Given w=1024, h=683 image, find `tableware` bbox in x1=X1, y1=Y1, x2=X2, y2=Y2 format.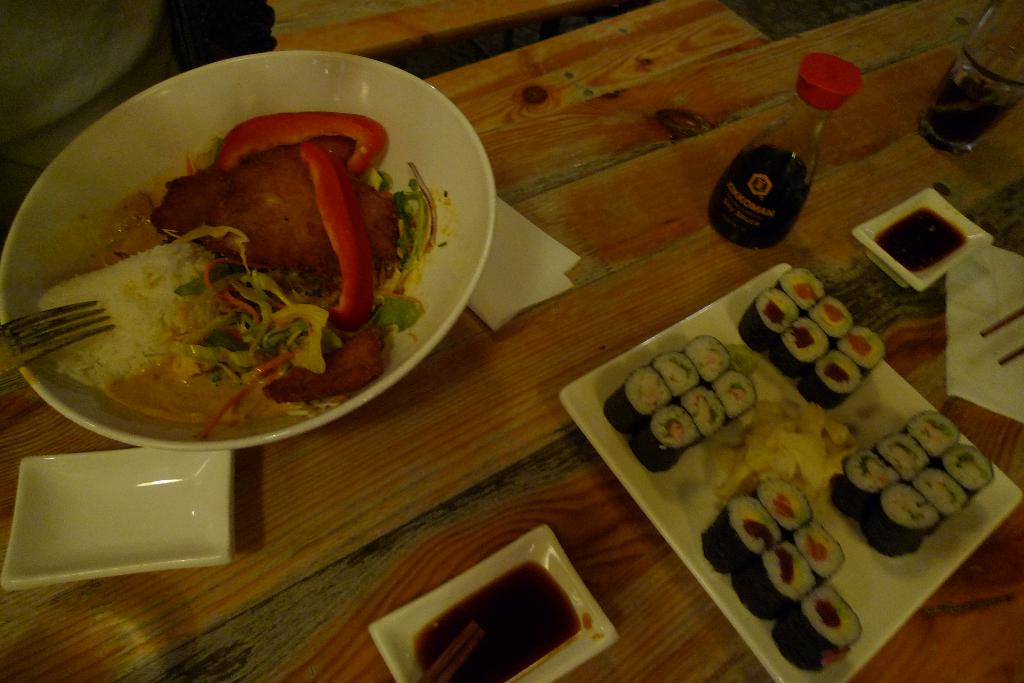
x1=368, y1=522, x2=620, y2=682.
